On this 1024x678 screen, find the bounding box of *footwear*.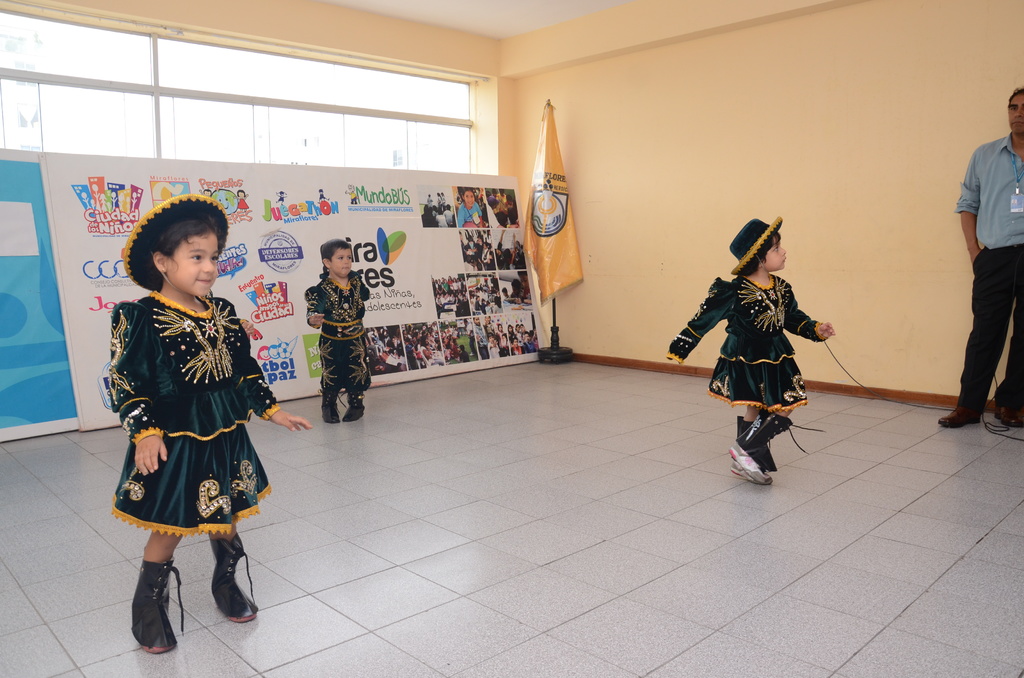
Bounding box: detection(991, 401, 1023, 428).
